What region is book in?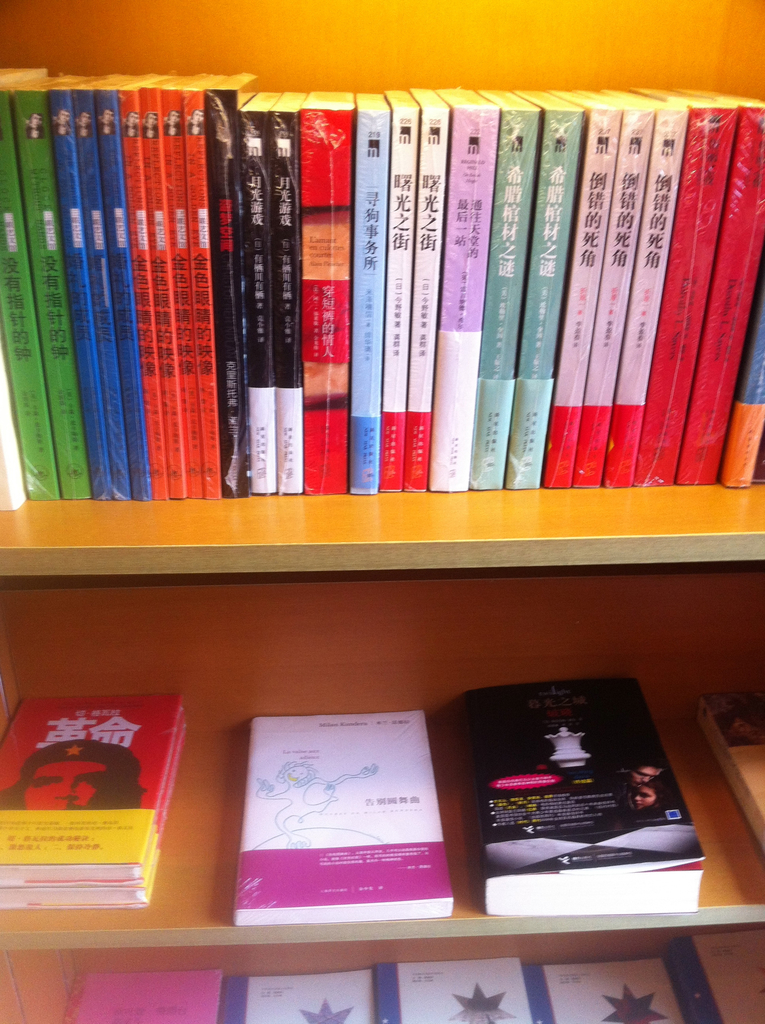
select_region(469, 671, 709, 915).
